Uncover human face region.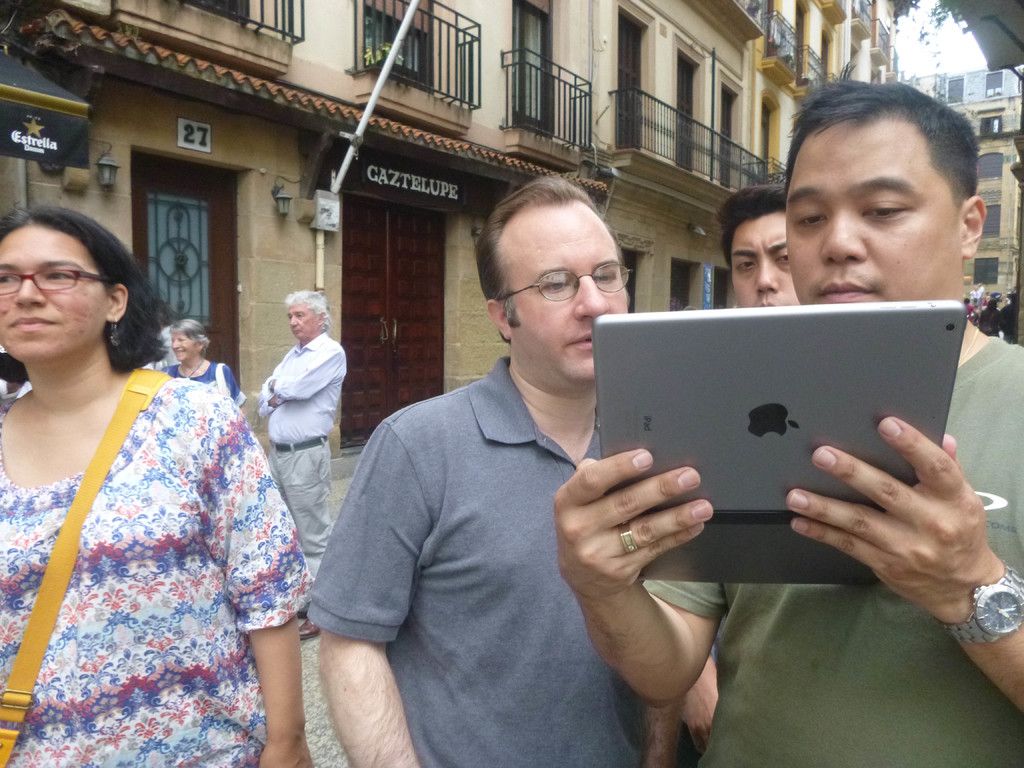
Uncovered: crop(172, 331, 199, 365).
